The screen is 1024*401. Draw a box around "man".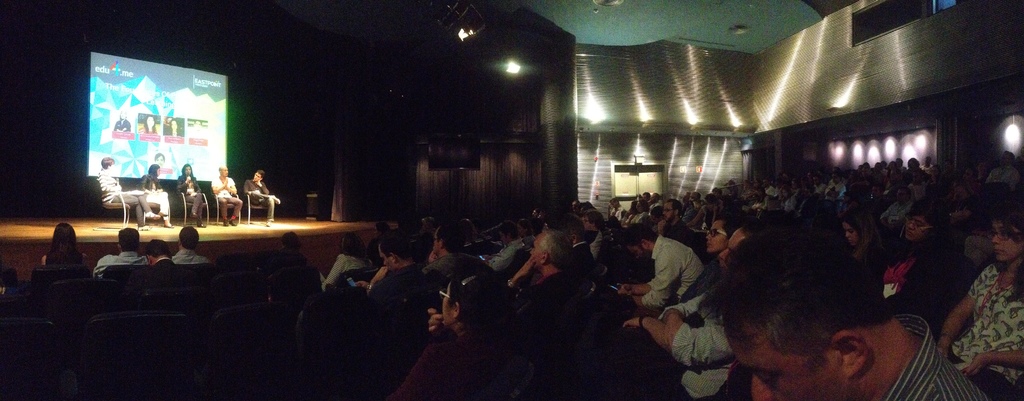
region(211, 165, 247, 227).
